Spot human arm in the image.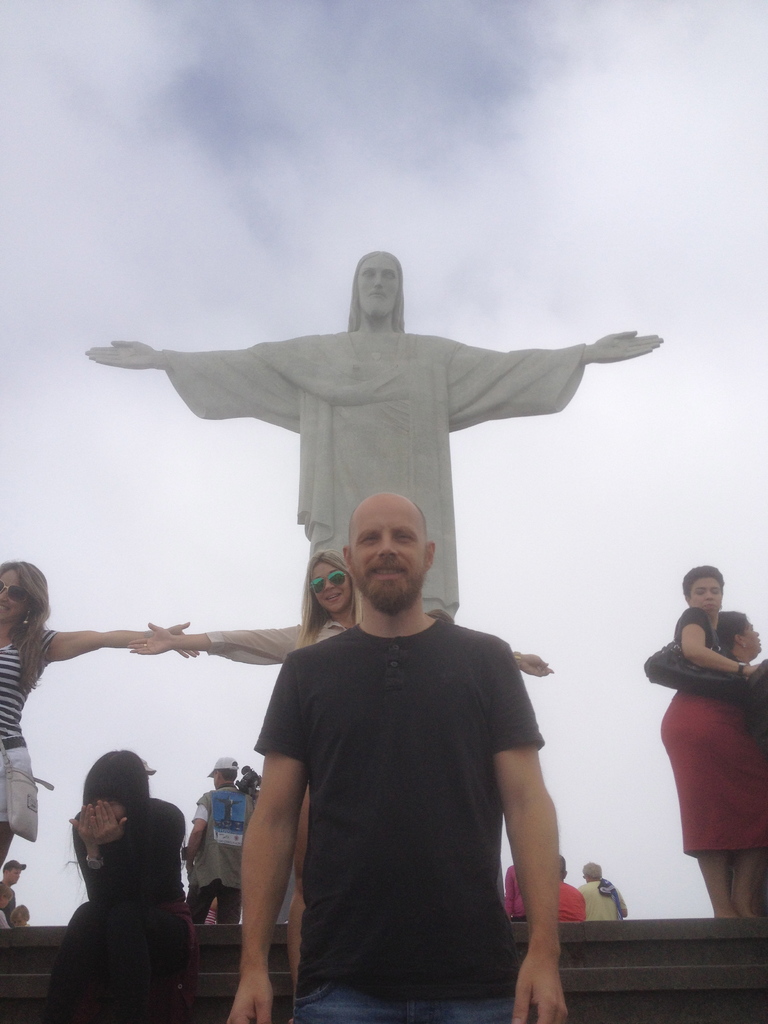
human arm found at pyautogui.locateOnScreen(513, 648, 555, 679).
